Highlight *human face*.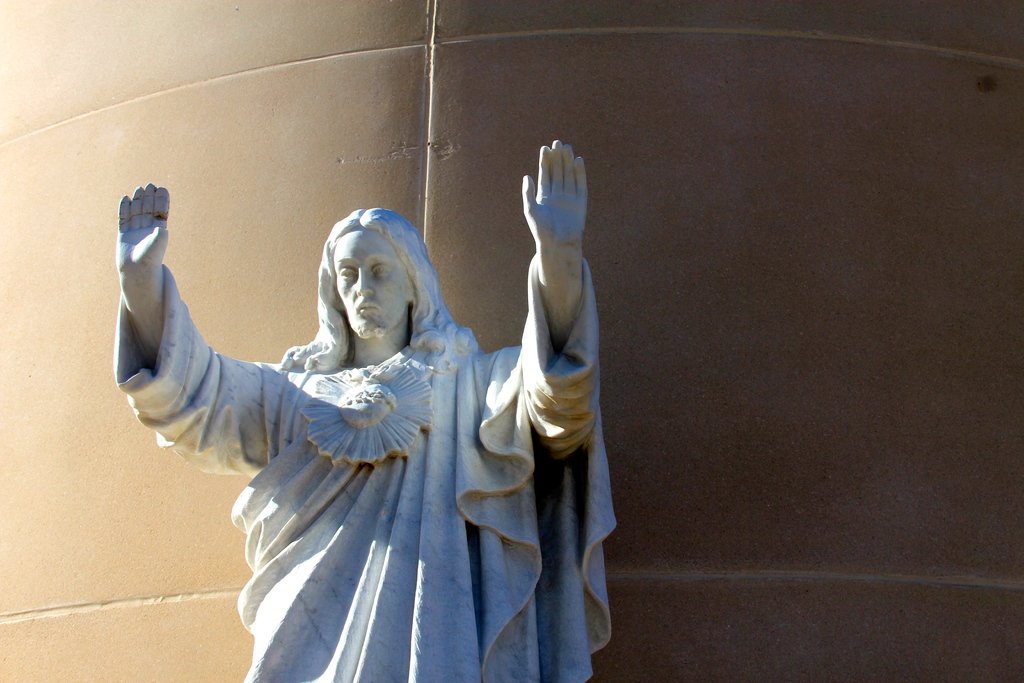
Highlighted region: 333,228,406,337.
